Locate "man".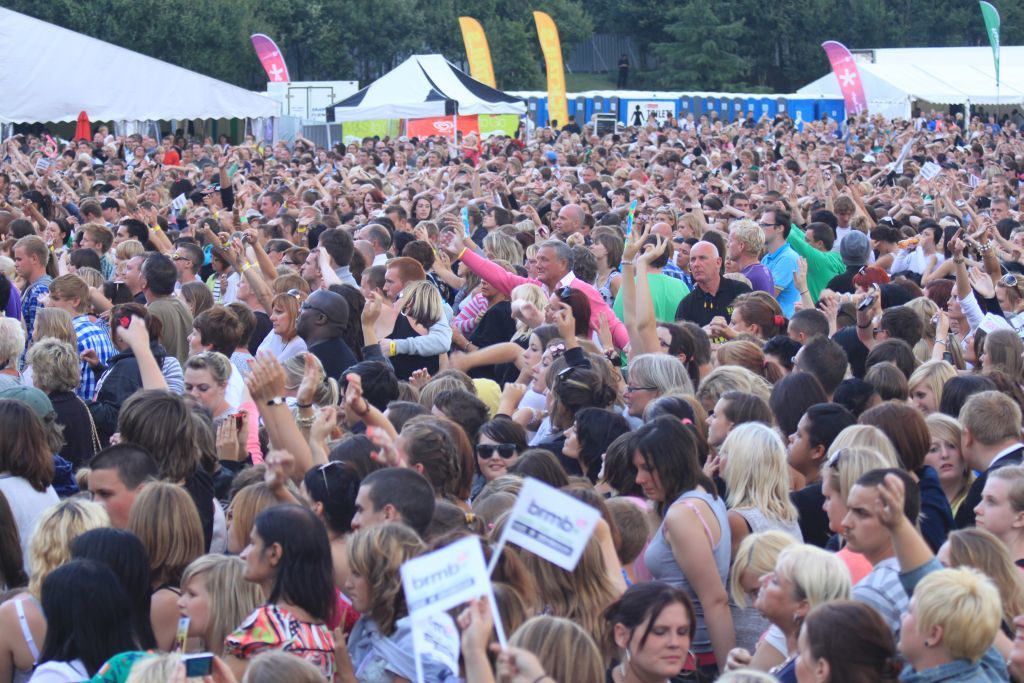
Bounding box: (left=676, top=240, right=749, bottom=346).
